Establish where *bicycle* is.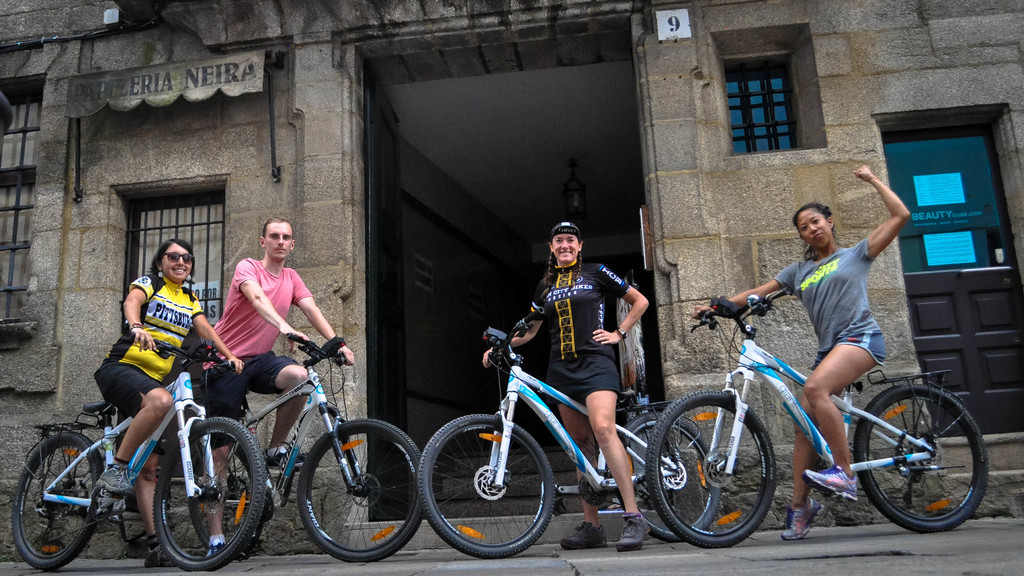
Established at (413,304,724,561).
